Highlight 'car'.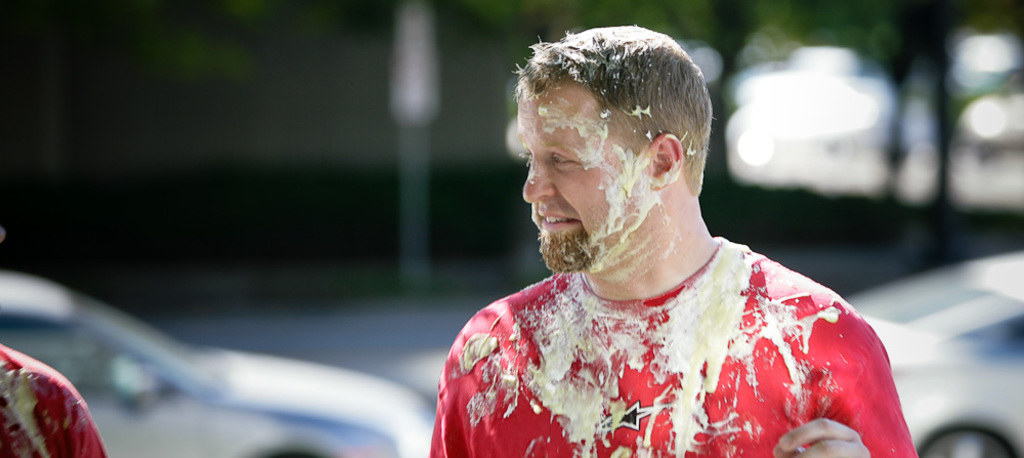
Highlighted region: box=[0, 265, 426, 457].
